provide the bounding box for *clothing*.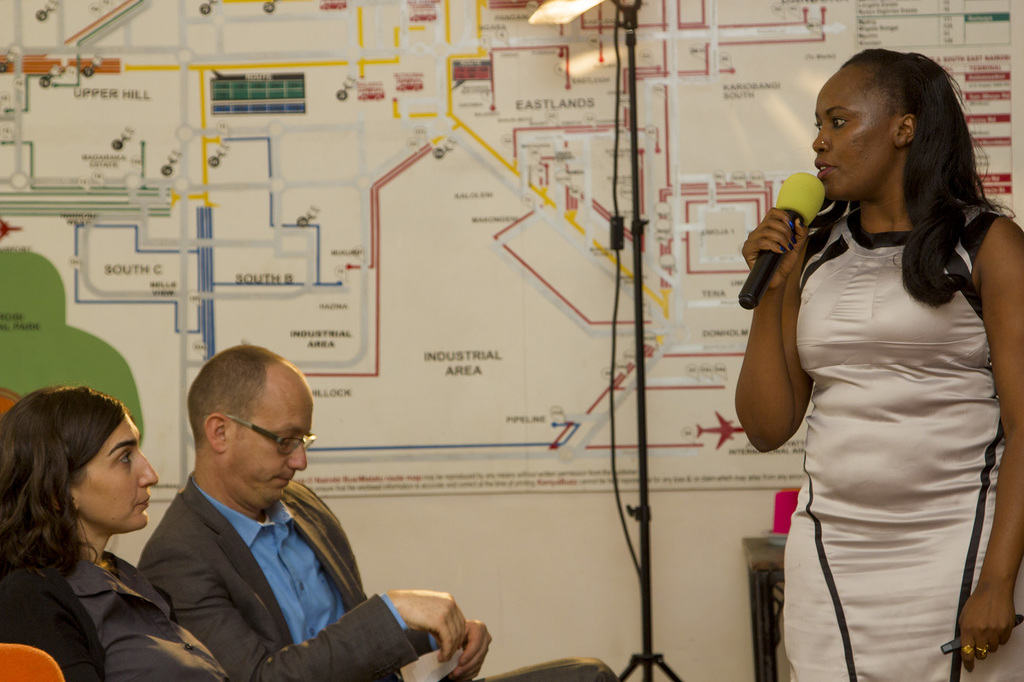
left=136, top=470, right=619, bottom=681.
